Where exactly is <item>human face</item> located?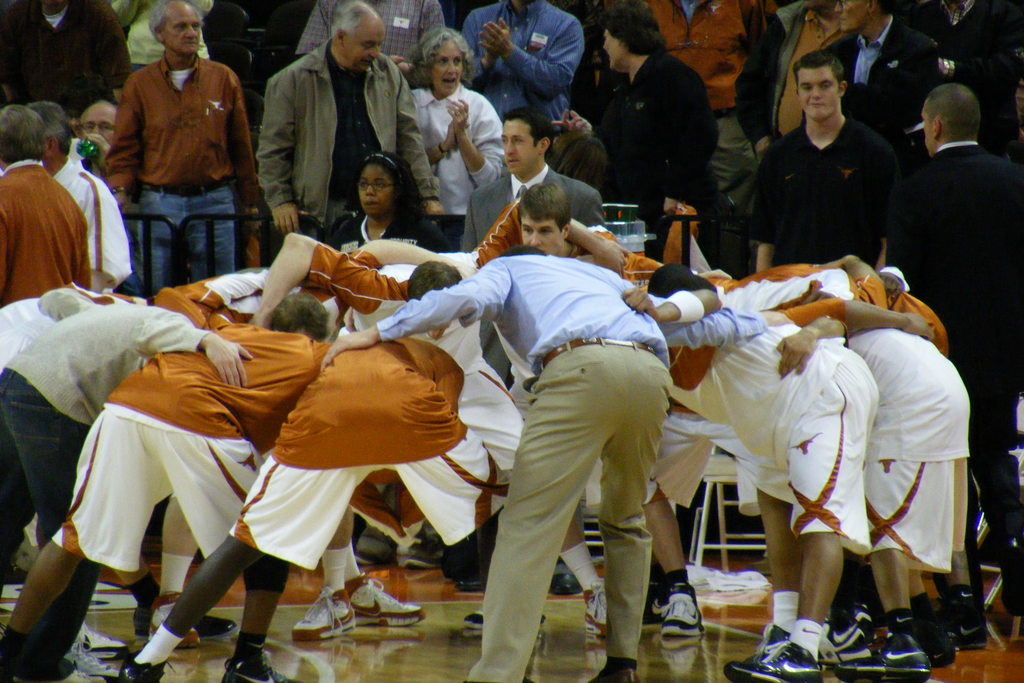
Its bounding box is (left=502, top=122, right=534, bottom=177).
